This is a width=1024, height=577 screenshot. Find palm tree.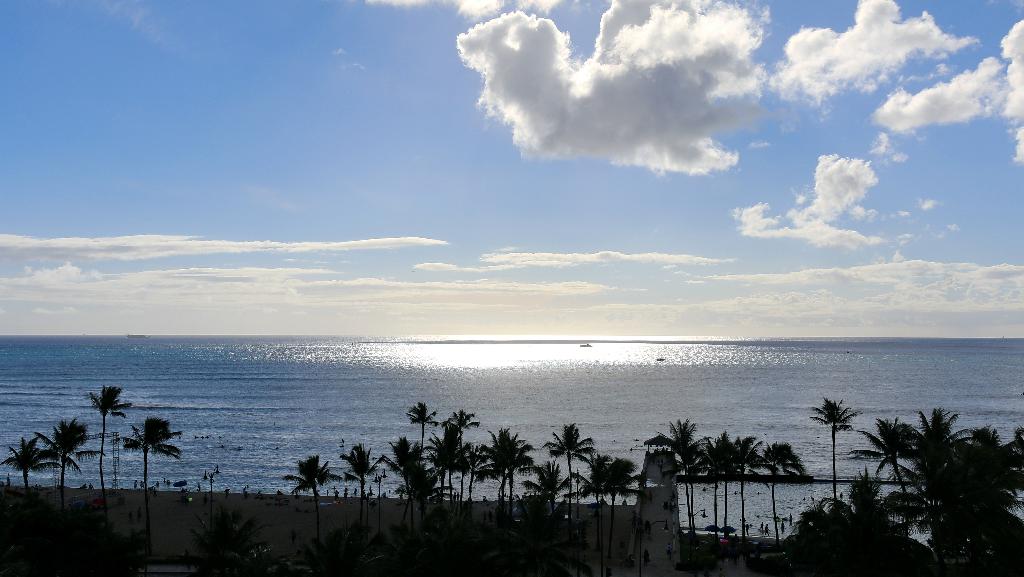
Bounding box: bbox=(411, 390, 424, 474).
